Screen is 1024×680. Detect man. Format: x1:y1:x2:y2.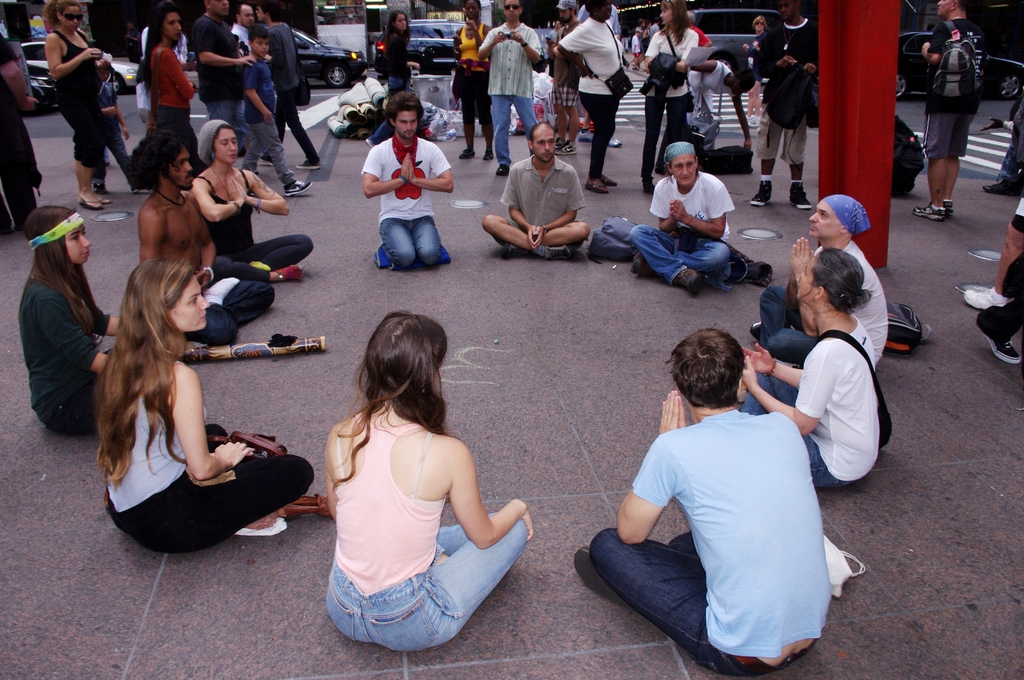
751:196:890:369.
